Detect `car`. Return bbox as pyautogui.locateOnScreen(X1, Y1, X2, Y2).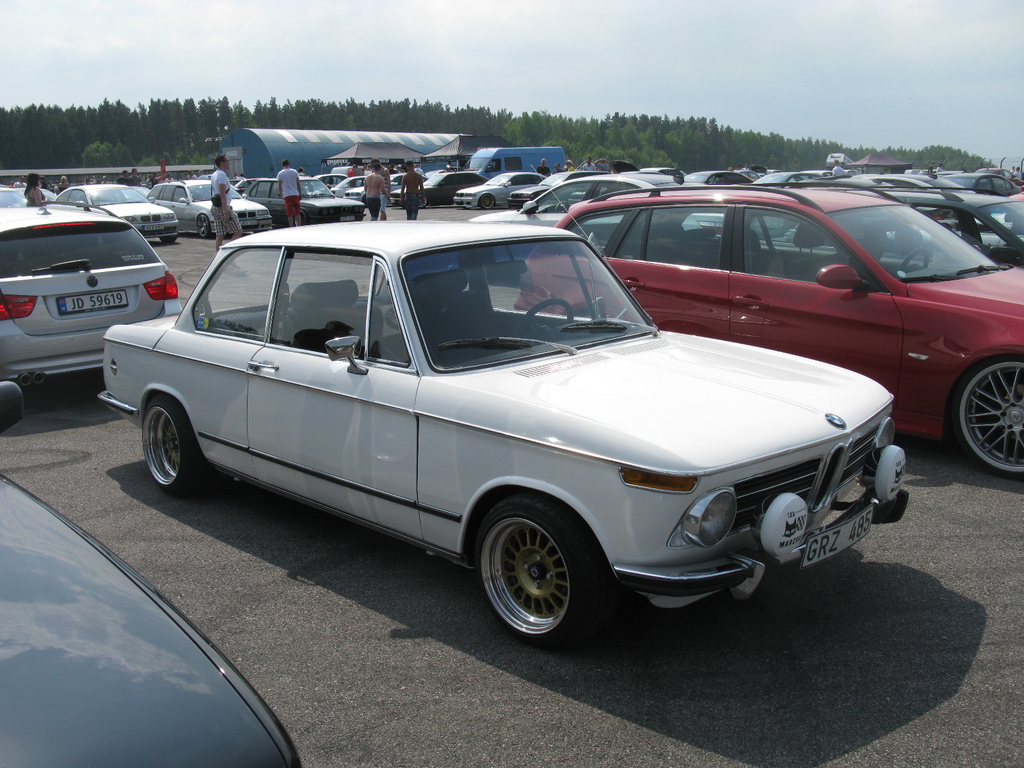
pyautogui.locateOnScreen(243, 179, 368, 232).
